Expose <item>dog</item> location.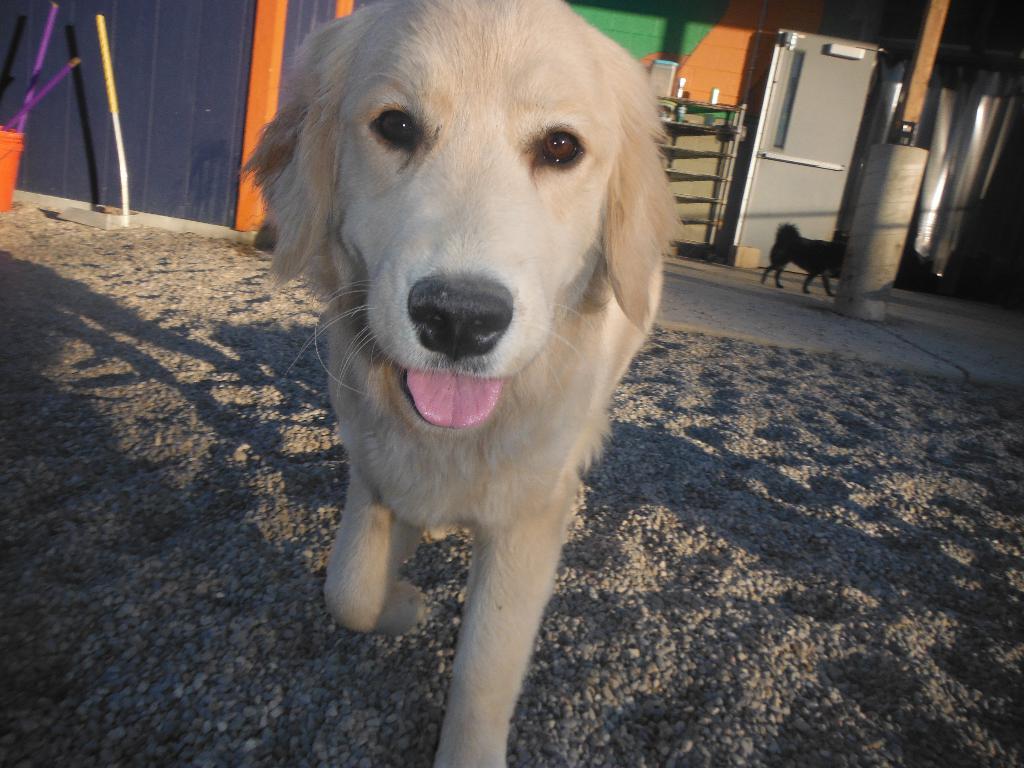
Exposed at [left=760, top=222, right=854, bottom=298].
